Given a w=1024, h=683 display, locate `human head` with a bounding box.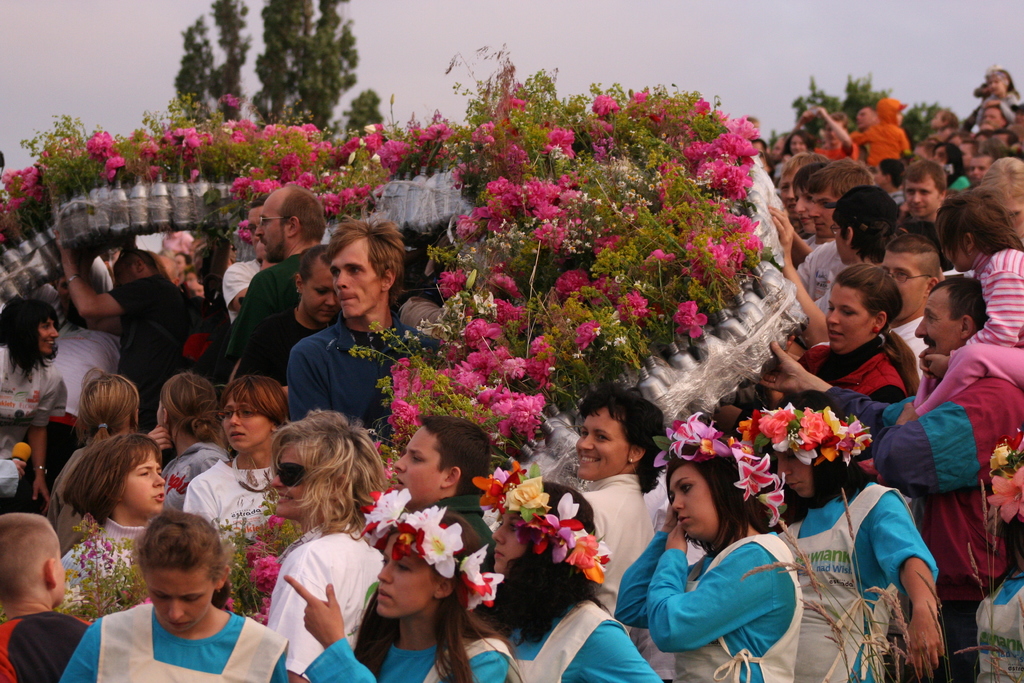
Located: box=[179, 270, 208, 293].
